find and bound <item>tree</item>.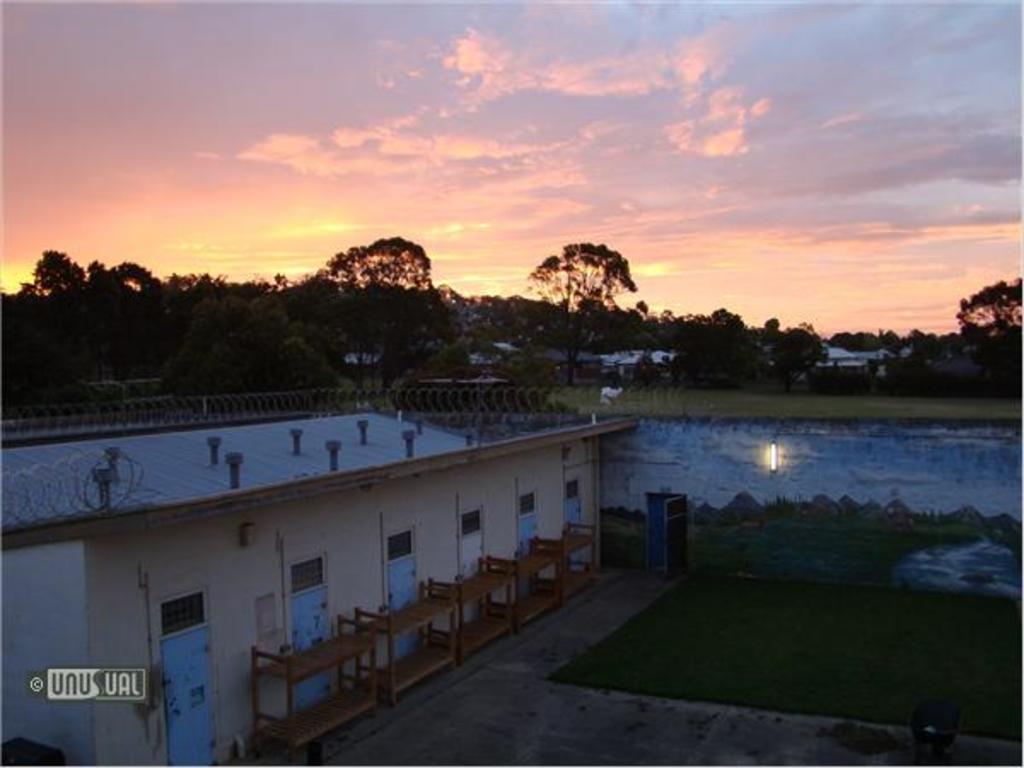
Bound: 524:241:638:386.
